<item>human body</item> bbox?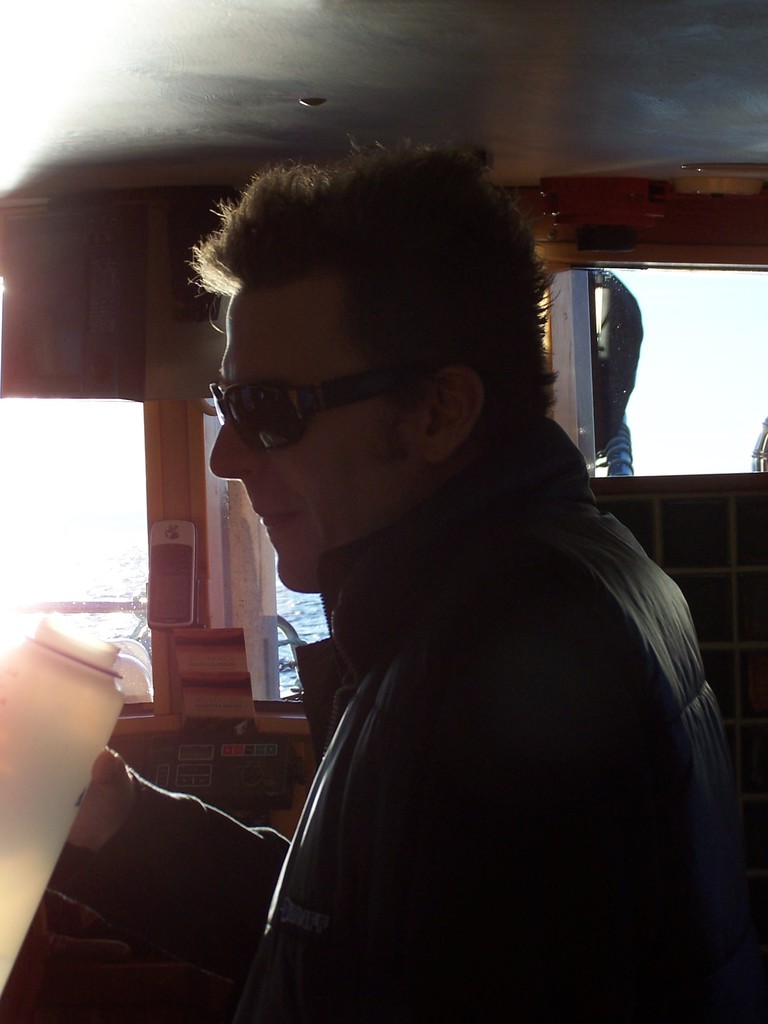
locate(110, 179, 740, 1020)
